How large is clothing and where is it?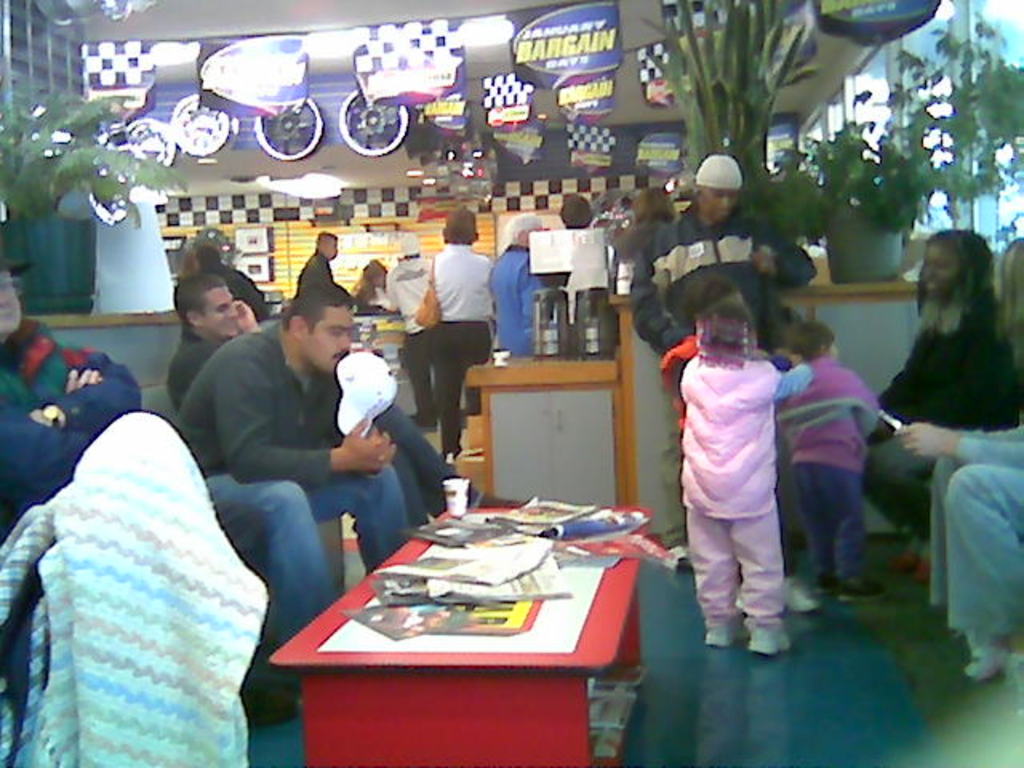
Bounding box: <bbox>163, 323, 483, 515</bbox>.
